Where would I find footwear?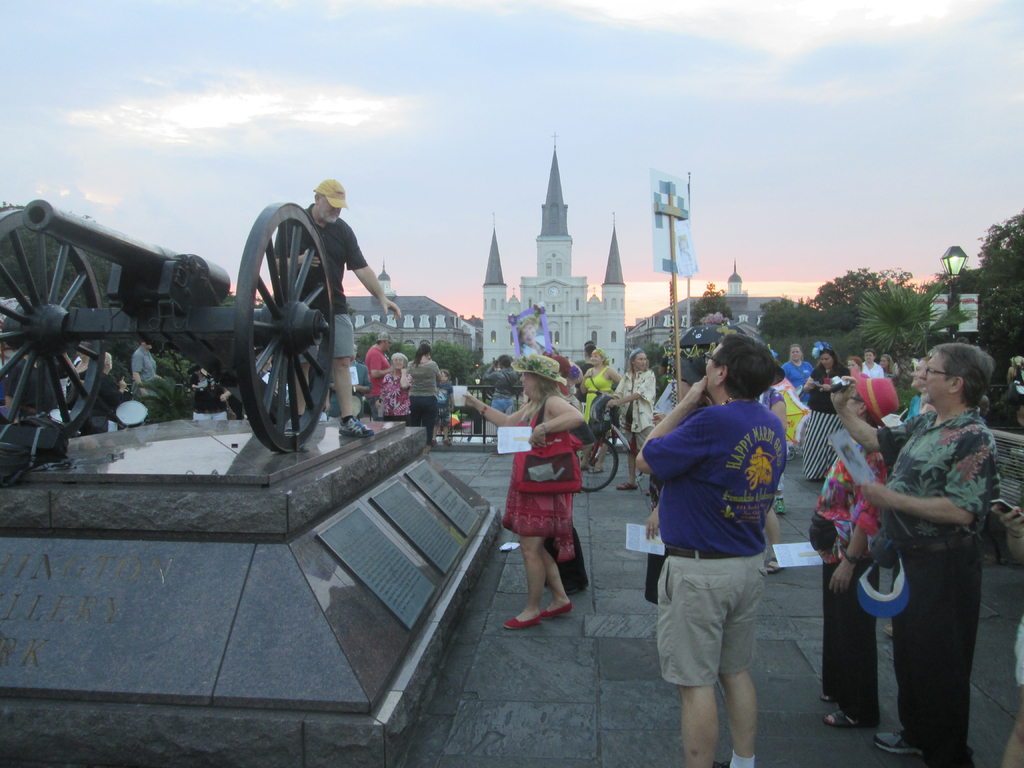
At x1=765, y1=554, x2=785, y2=575.
